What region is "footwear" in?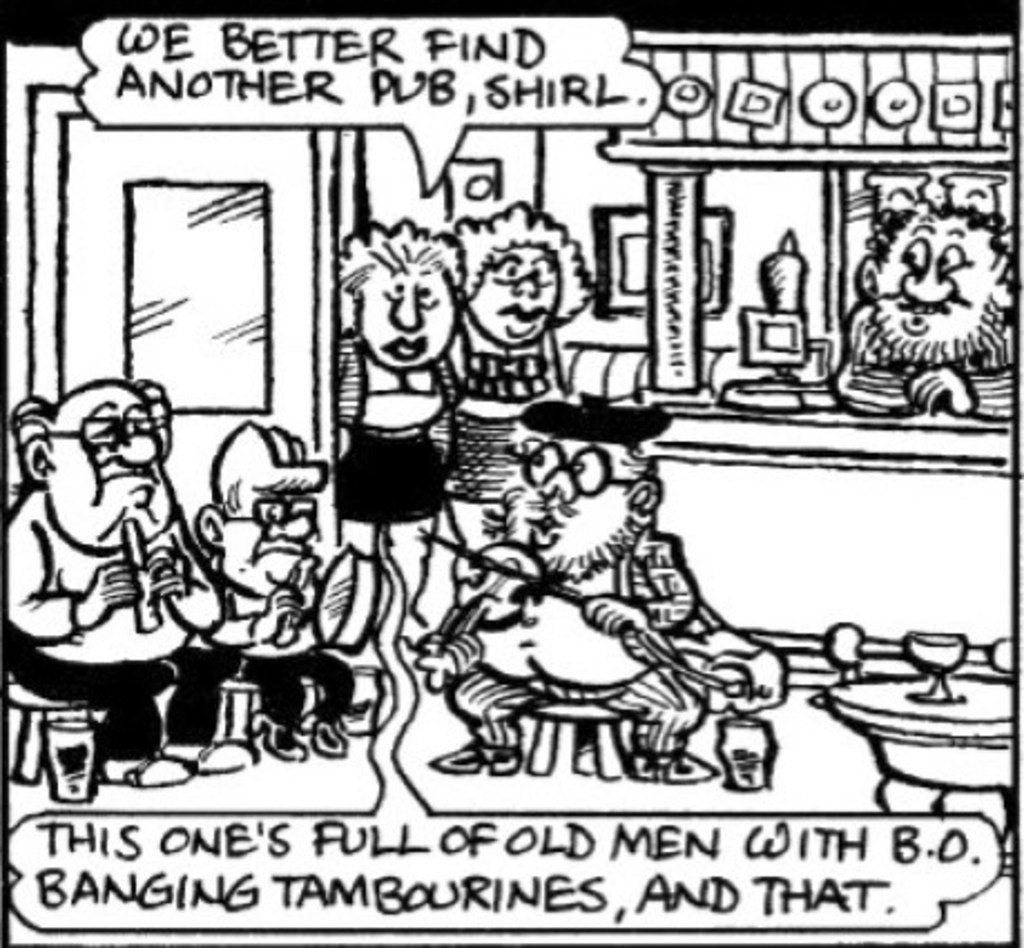
crop(172, 736, 257, 772).
